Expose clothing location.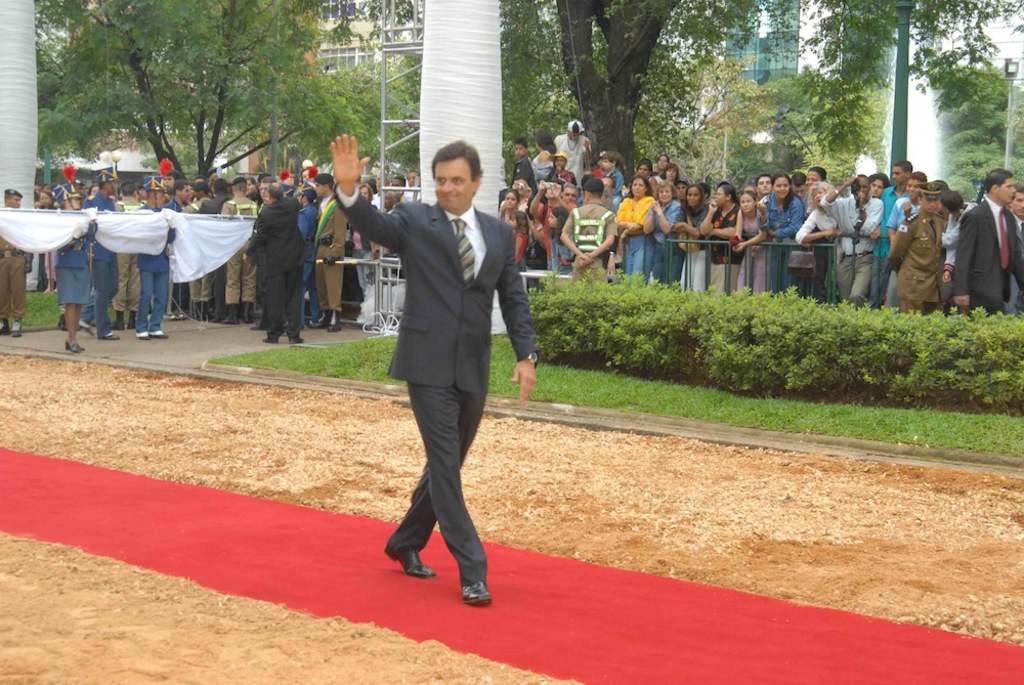
Exposed at Rect(795, 211, 842, 297).
